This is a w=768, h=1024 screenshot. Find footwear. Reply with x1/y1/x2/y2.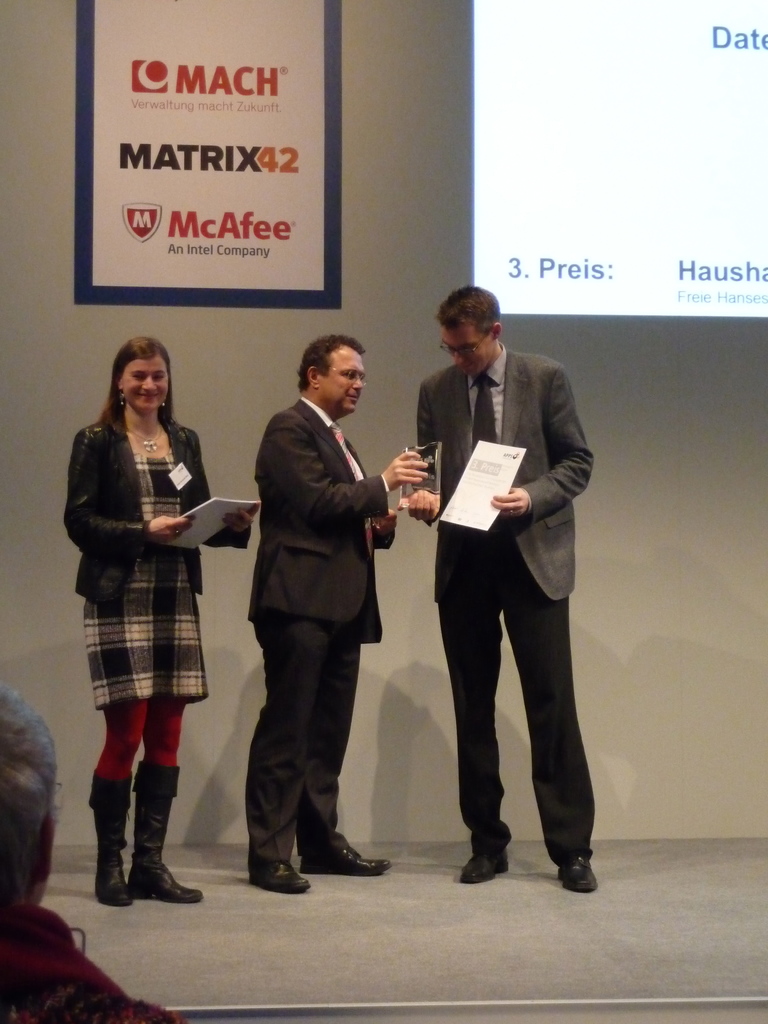
553/848/598/893.
